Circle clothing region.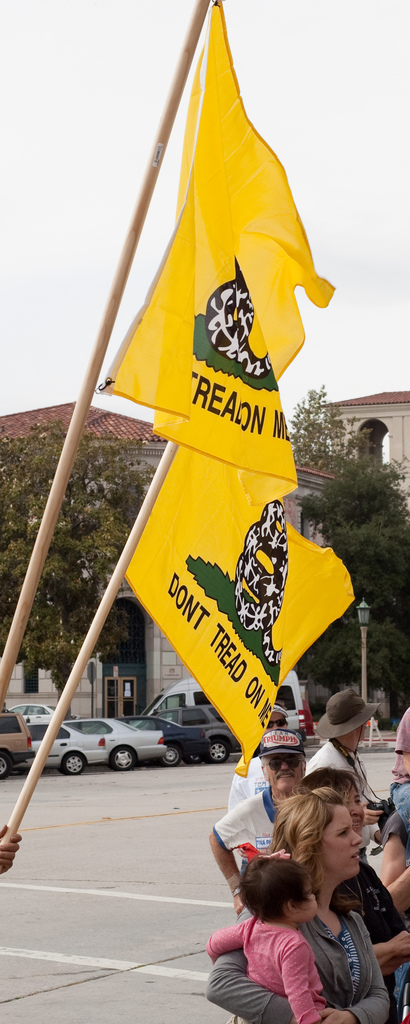
Region: (left=391, top=771, right=409, bottom=870).
